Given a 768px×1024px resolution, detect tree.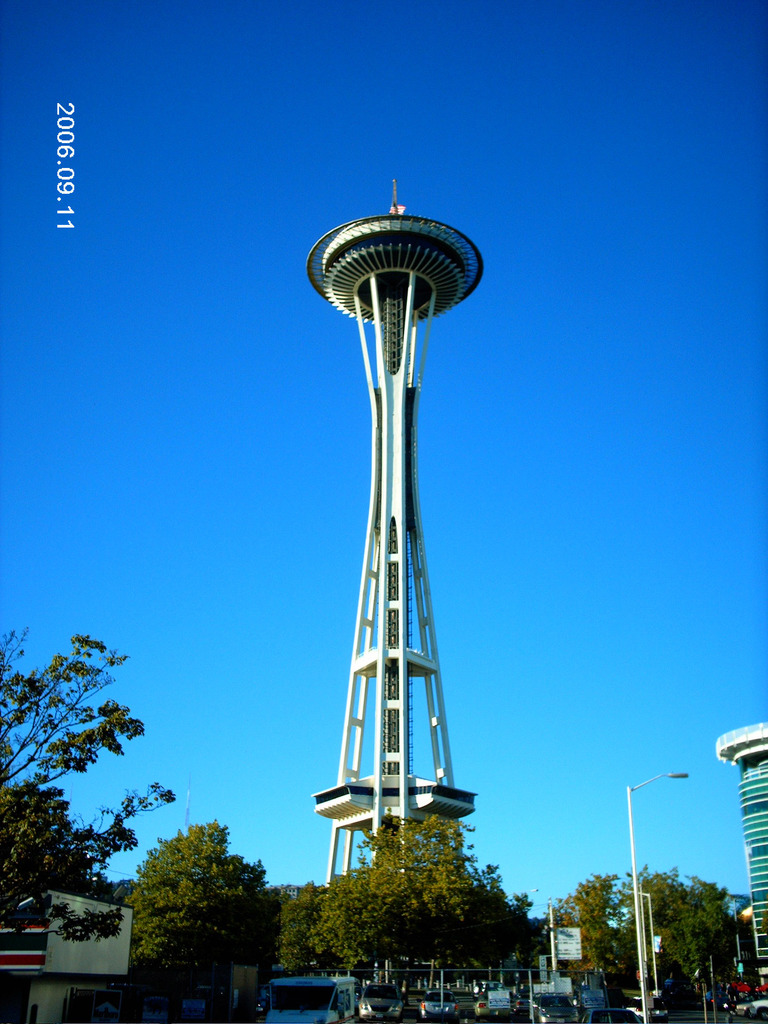
{"left": 121, "top": 820, "right": 287, "bottom": 1002}.
